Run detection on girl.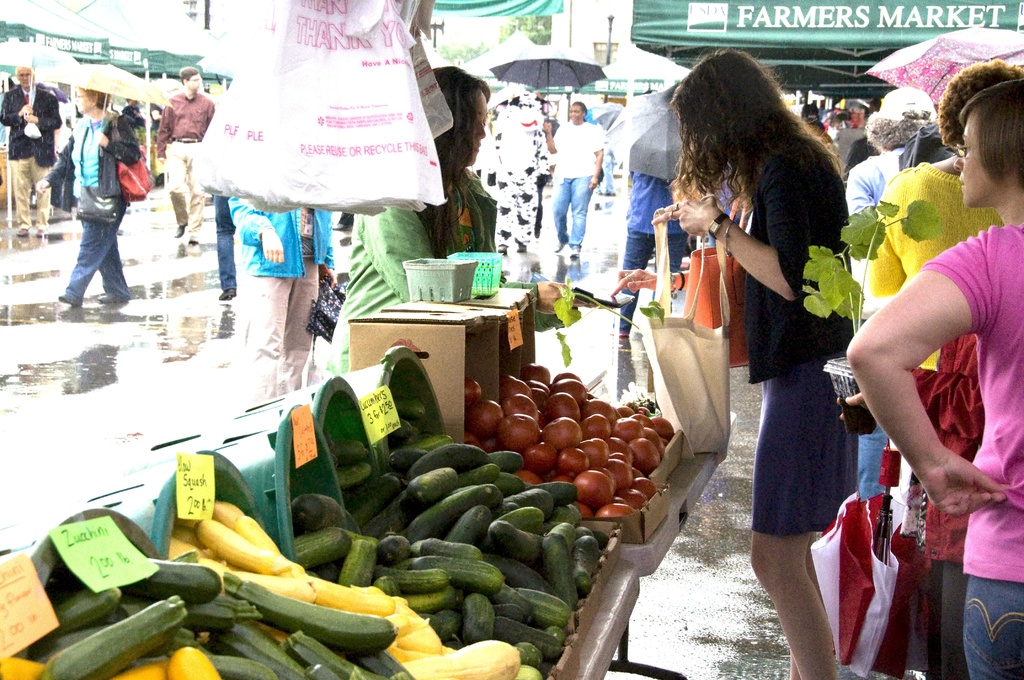
Result: <bbox>657, 50, 858, 679</bbox>.
